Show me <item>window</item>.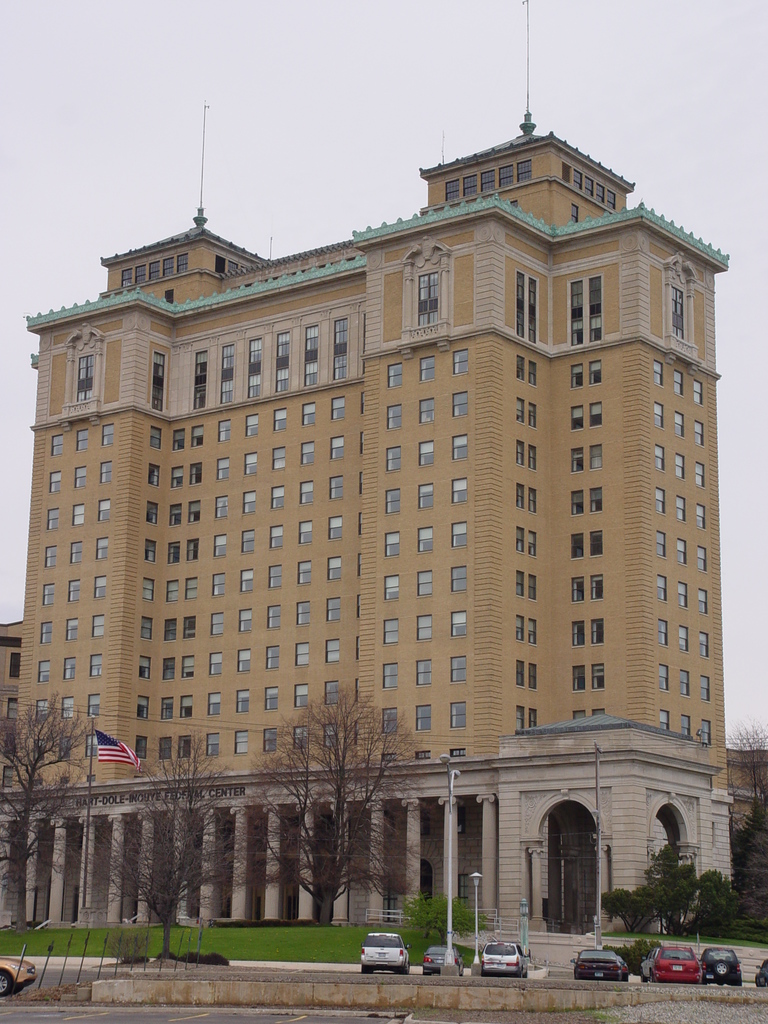
<item>window</item> is here: bbox(298, 477, 315, 505).
